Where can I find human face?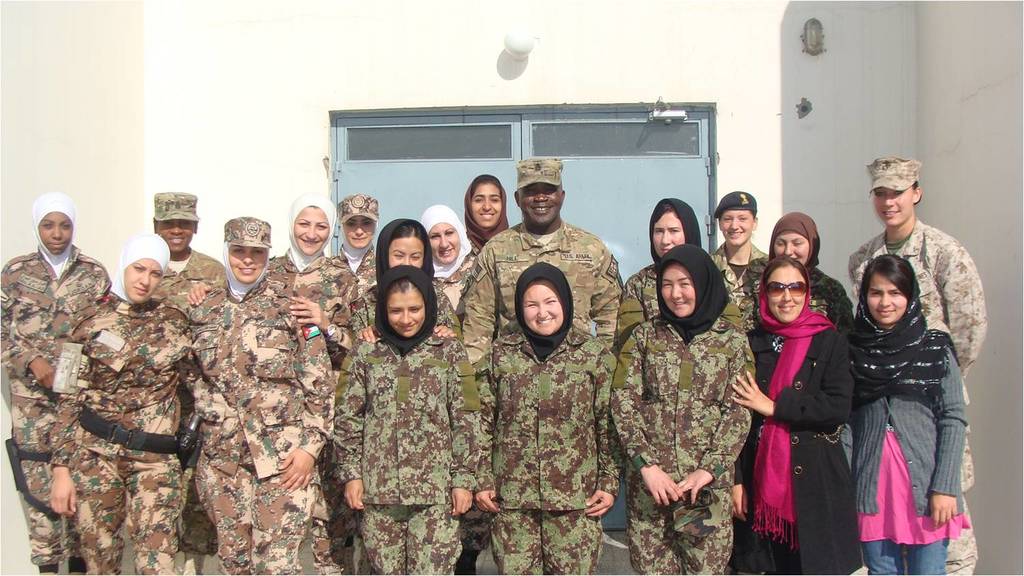
You can find it at pyautogui.locateOnScreen(294, 207, 331, 256).
